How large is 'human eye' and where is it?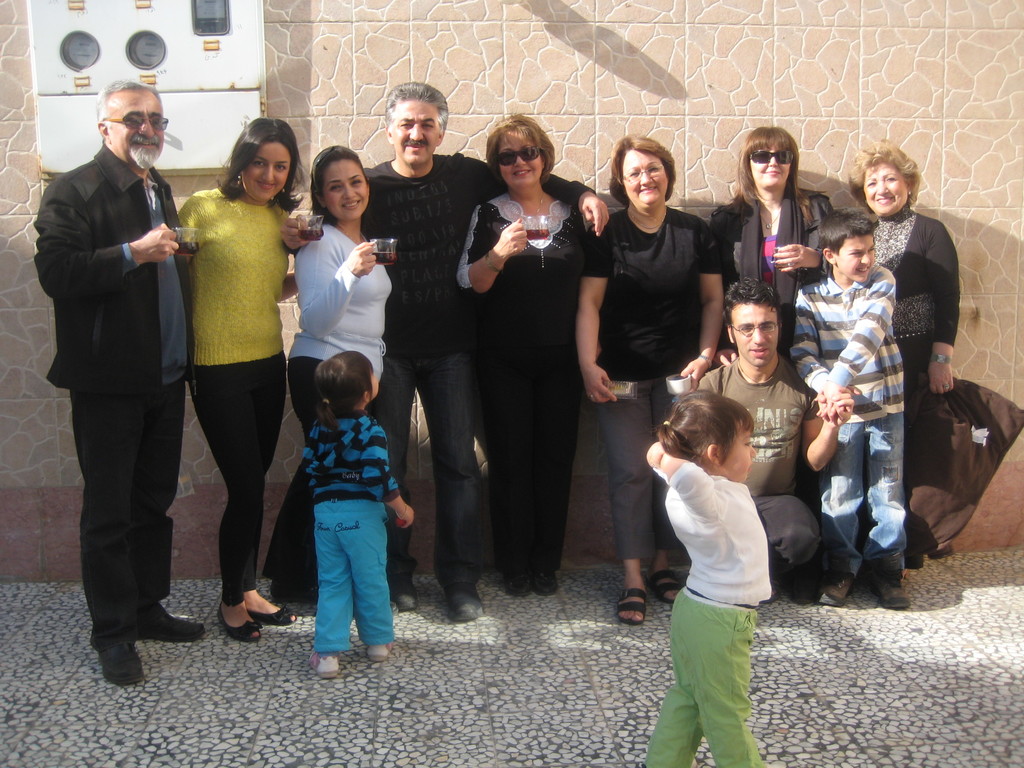
Bounding box: locate(629, 172, 639, 179).
